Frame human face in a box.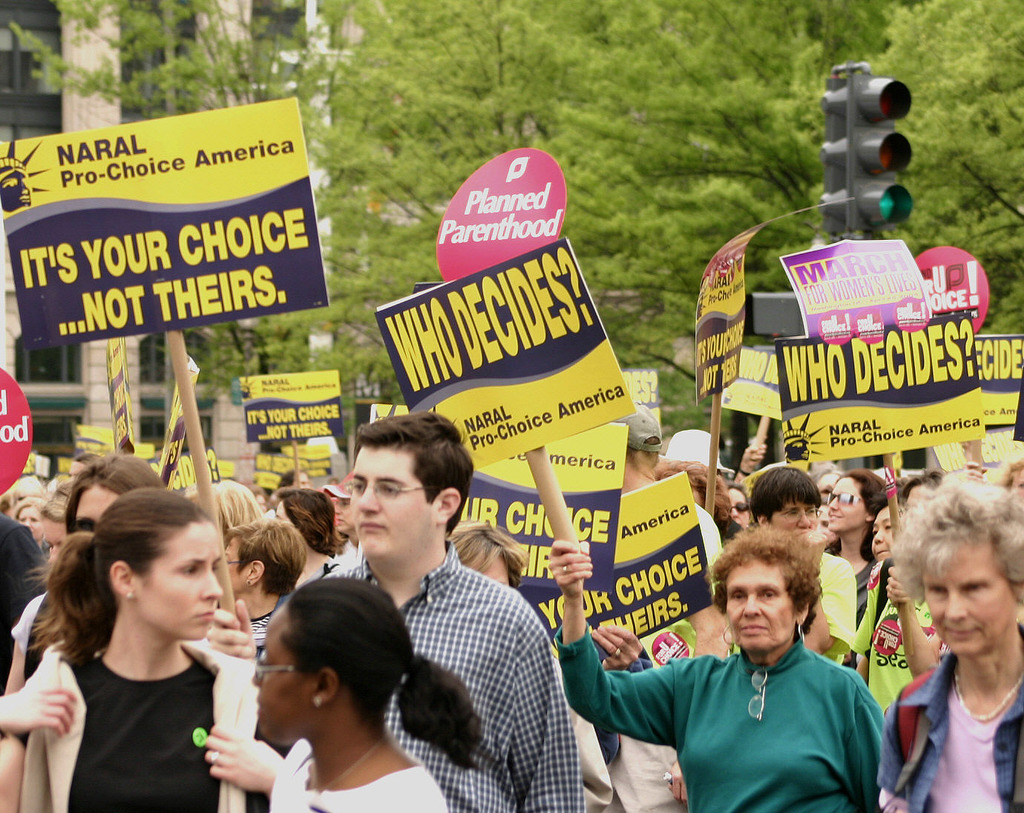
bbox=[15, 505, 43, 532].
